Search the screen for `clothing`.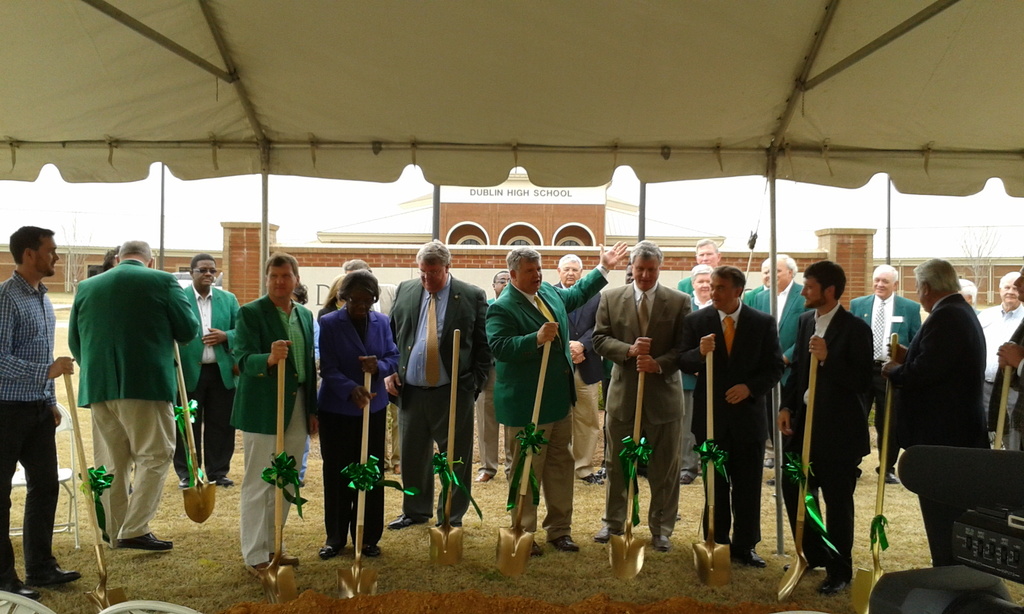
Found at detection(771, 278, 811, 360).
